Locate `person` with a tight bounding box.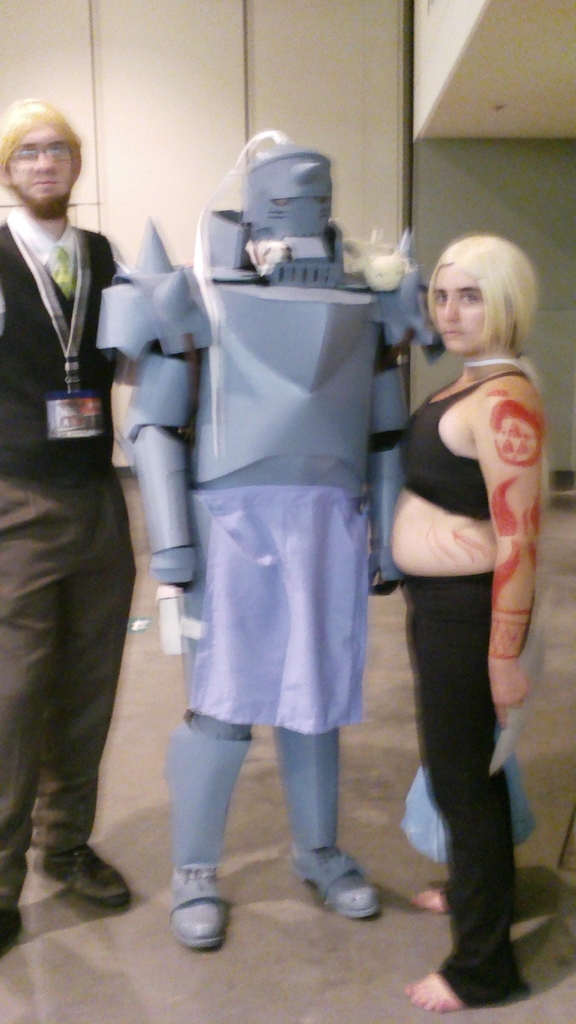
detection(393, 237, 548, 995).
